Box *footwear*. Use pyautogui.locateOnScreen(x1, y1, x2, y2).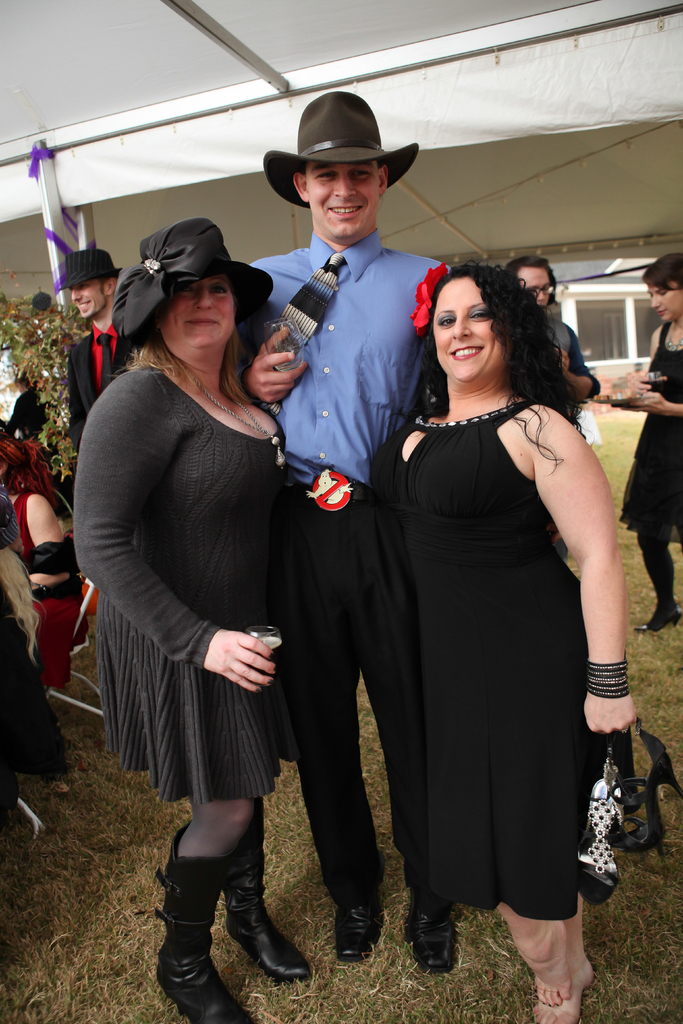
pyautogui.locateOnScreen(230, 814, 316, 982).
